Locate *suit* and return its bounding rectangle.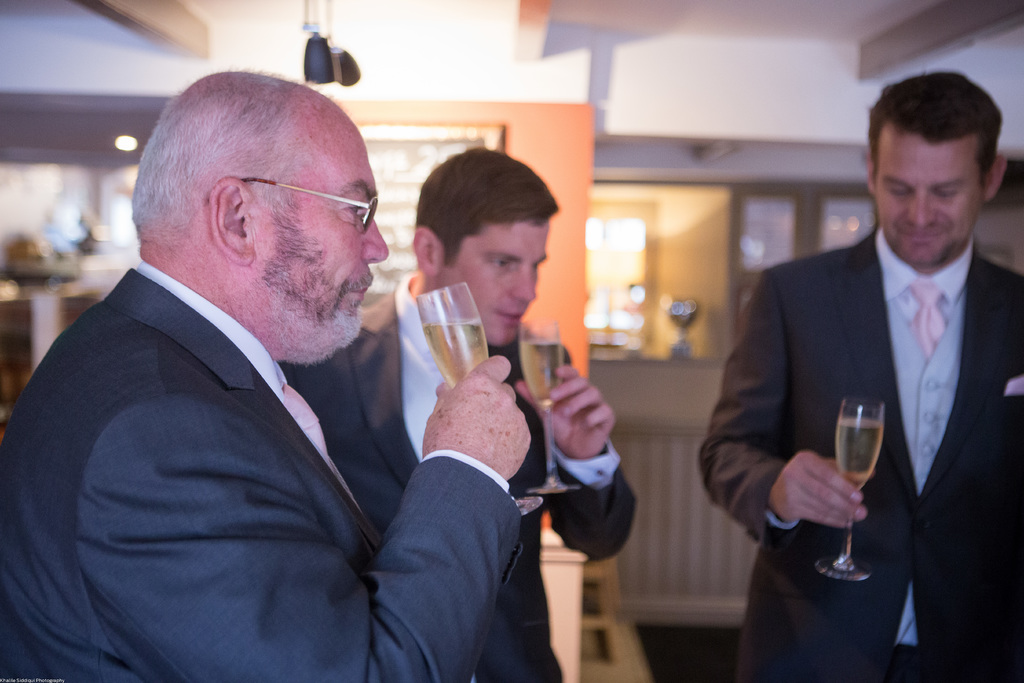
276 281 641 682.
